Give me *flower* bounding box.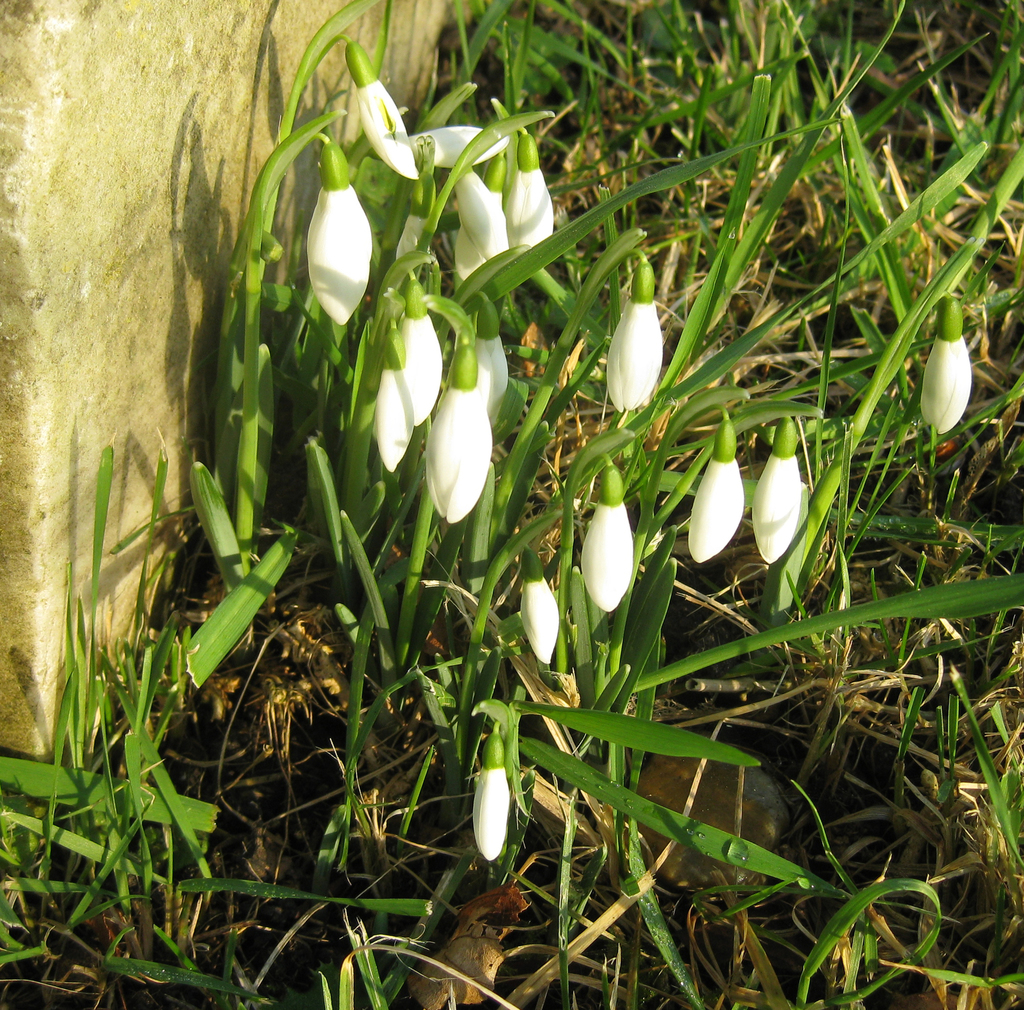
601,302,668,405.
